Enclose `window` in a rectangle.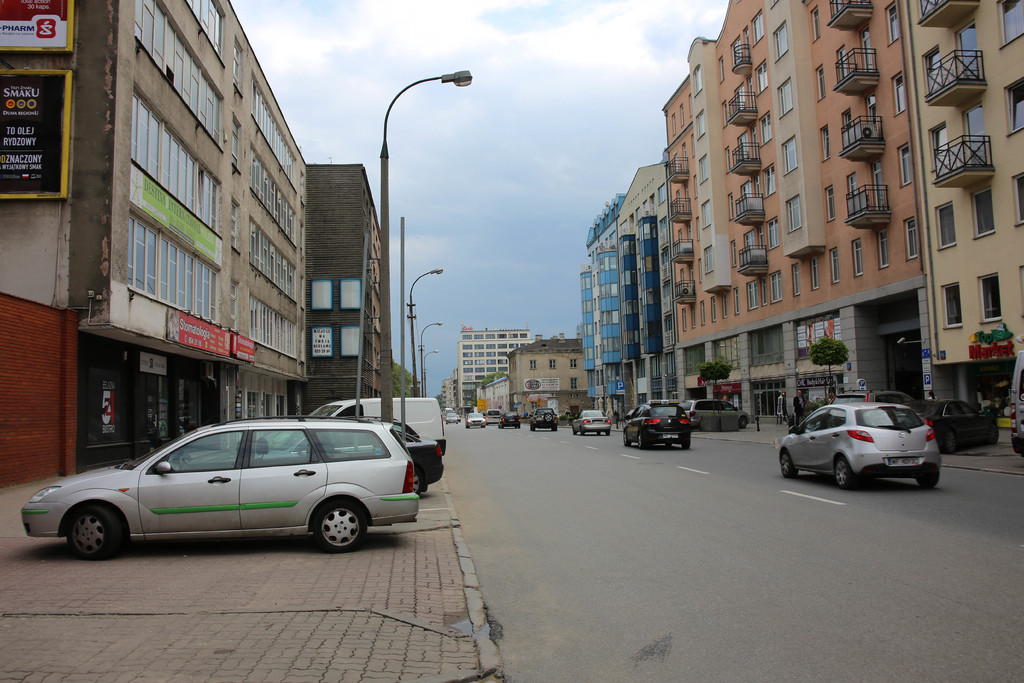
detection(820, 188, 834, 226).
